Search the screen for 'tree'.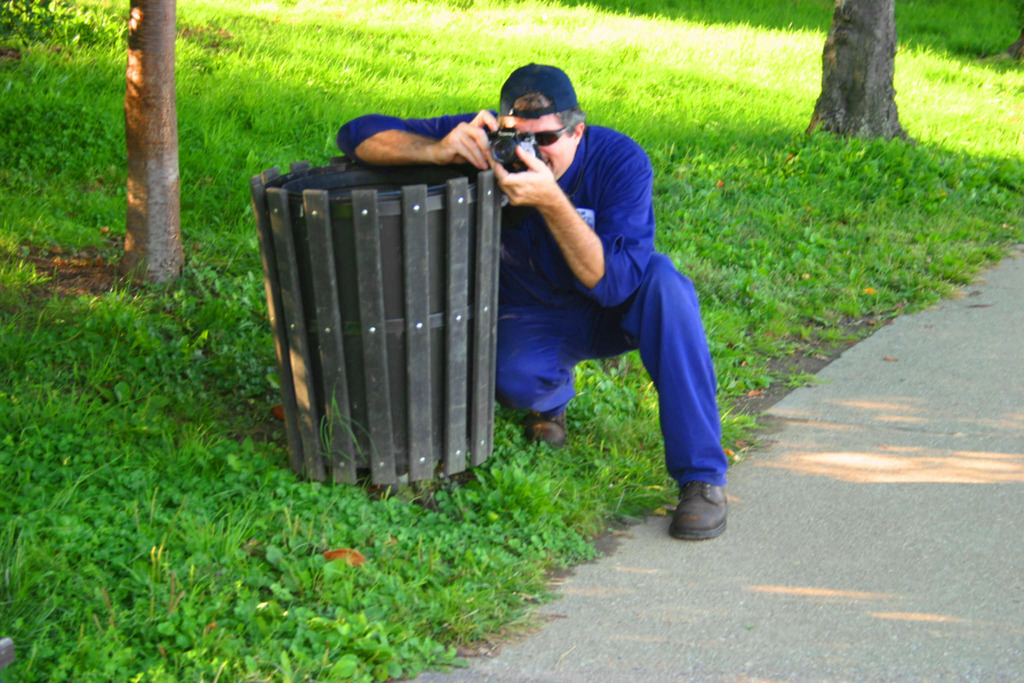
Found at 810 0 934 135.
